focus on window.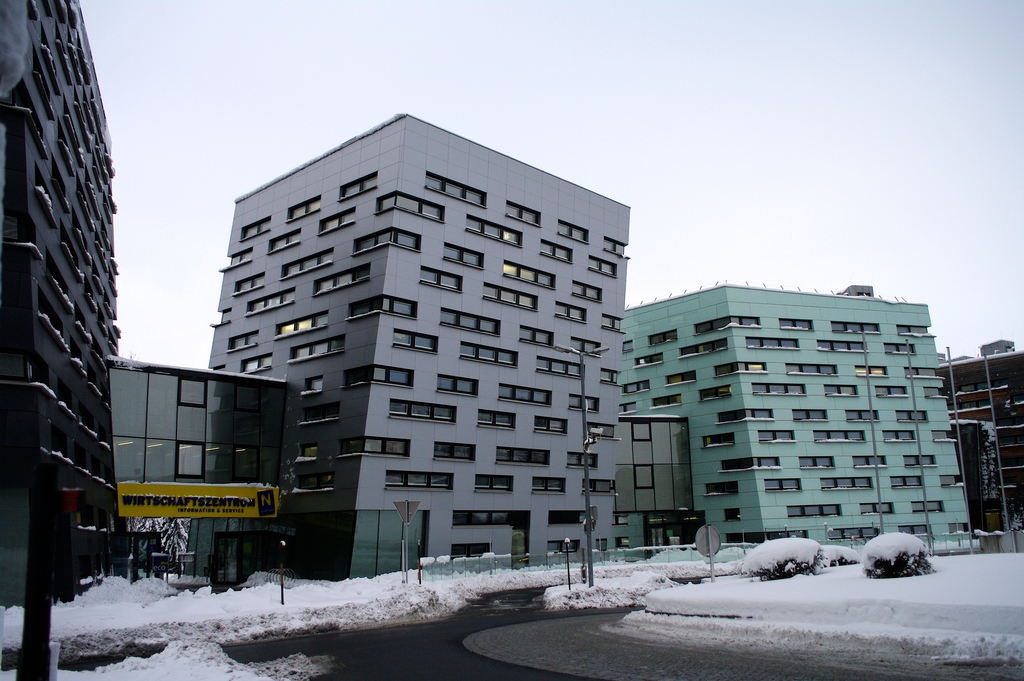
Focused at <bbox>913, 500, 945, 509</bbox>.
